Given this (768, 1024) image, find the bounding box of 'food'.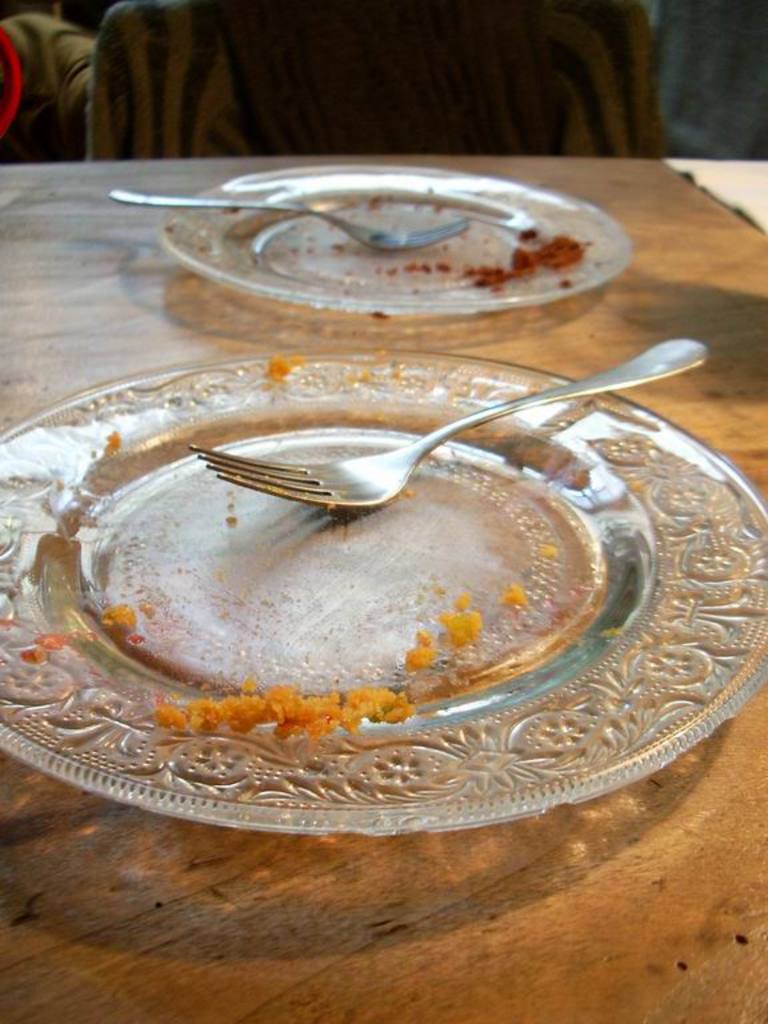
[x1=148, y1=671, x2=412, y2=741].
